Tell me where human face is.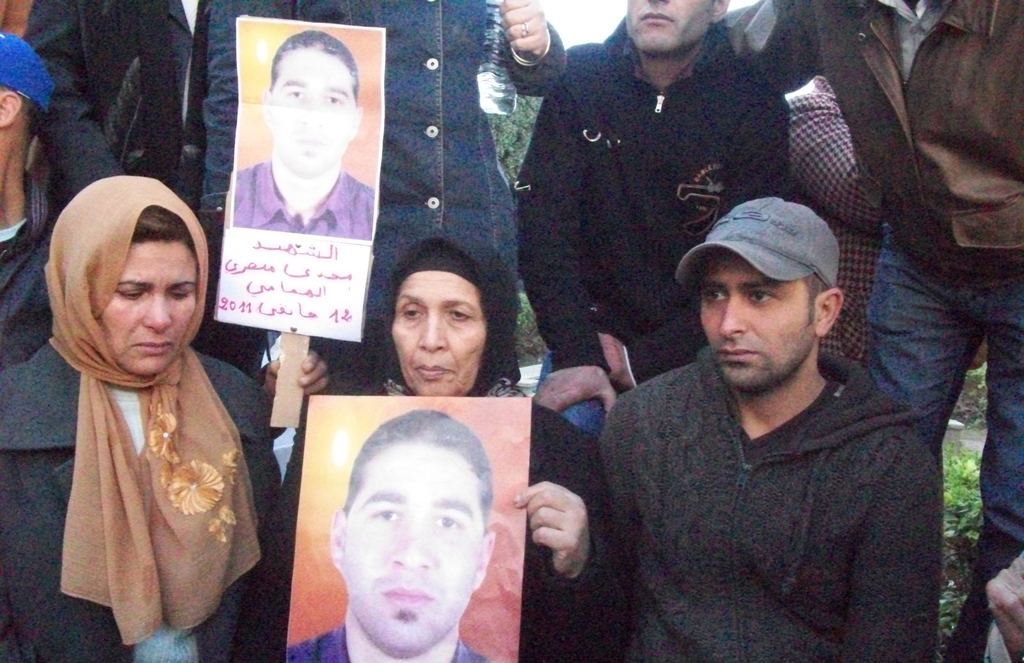
human face is at (x1=387, y1=268, x2=480, y2=392).
